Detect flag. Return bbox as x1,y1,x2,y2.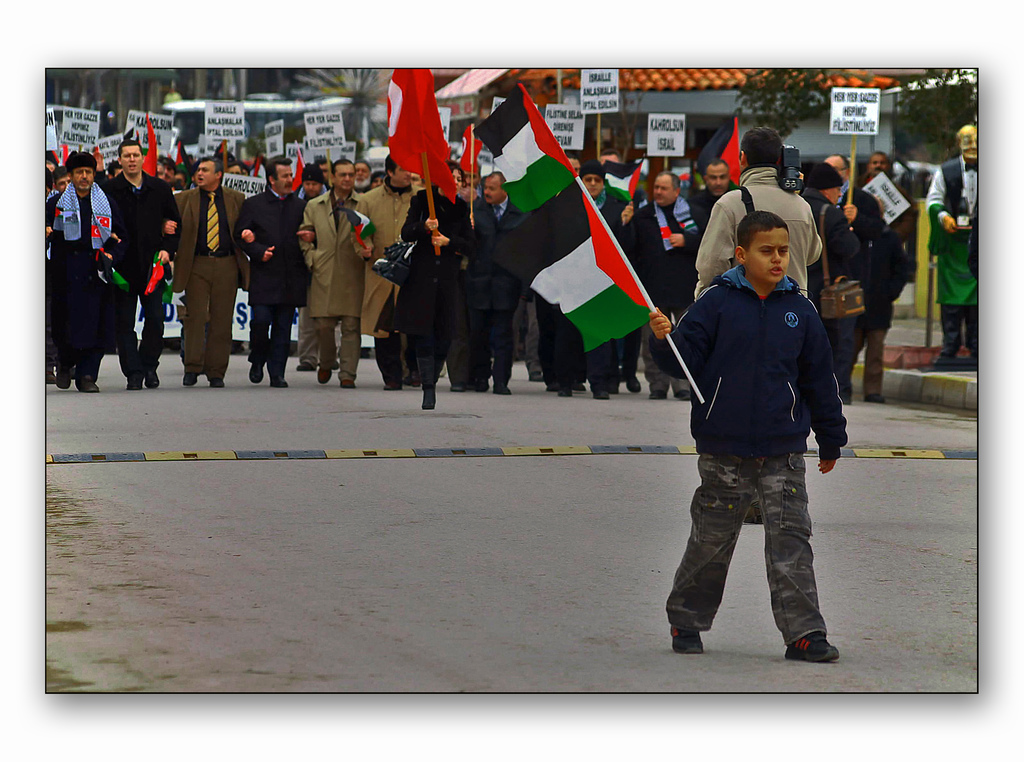
700,113,738,187.
